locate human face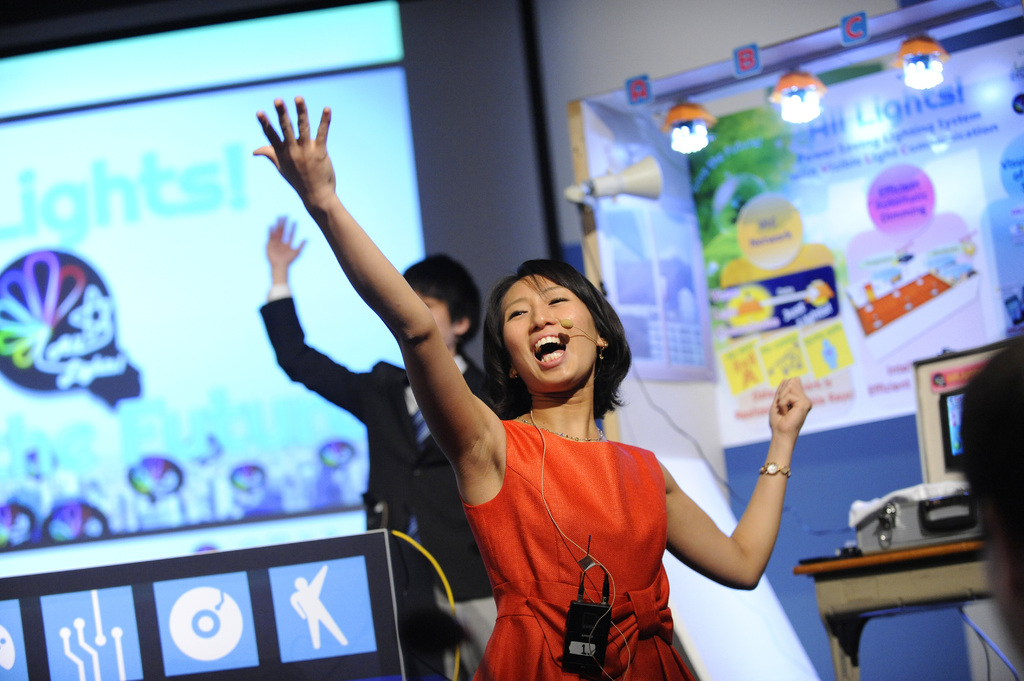
(x1=507, y1=272, x2=595, y2=387)
